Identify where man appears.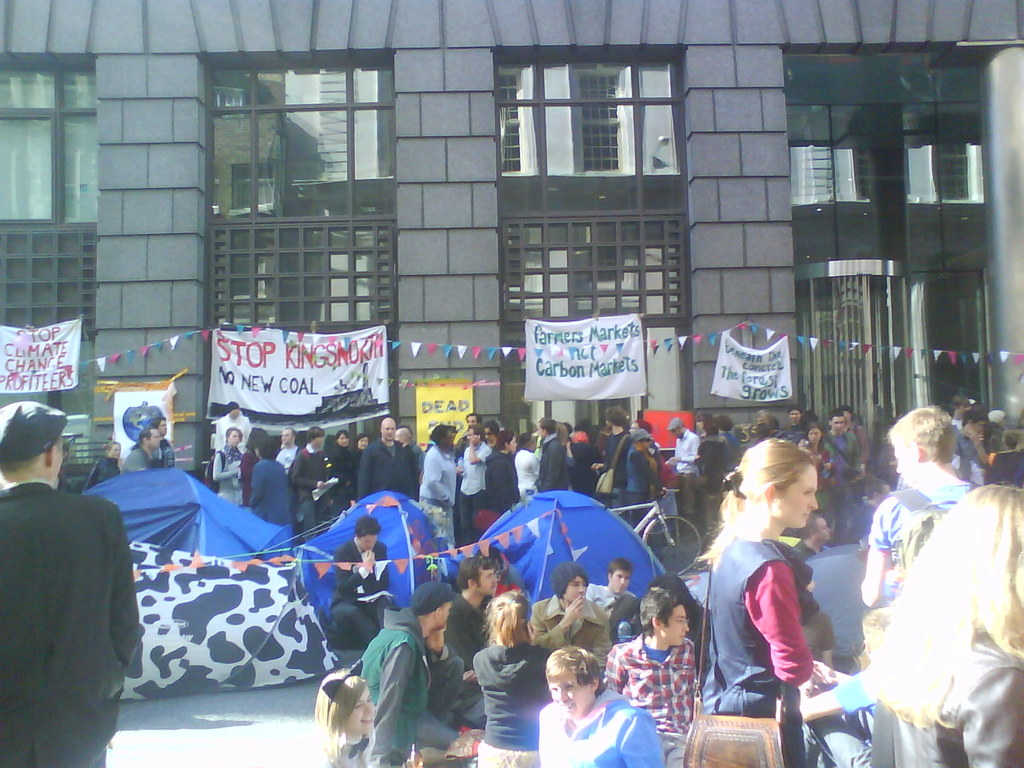
Appears at 824:406:860:540.
